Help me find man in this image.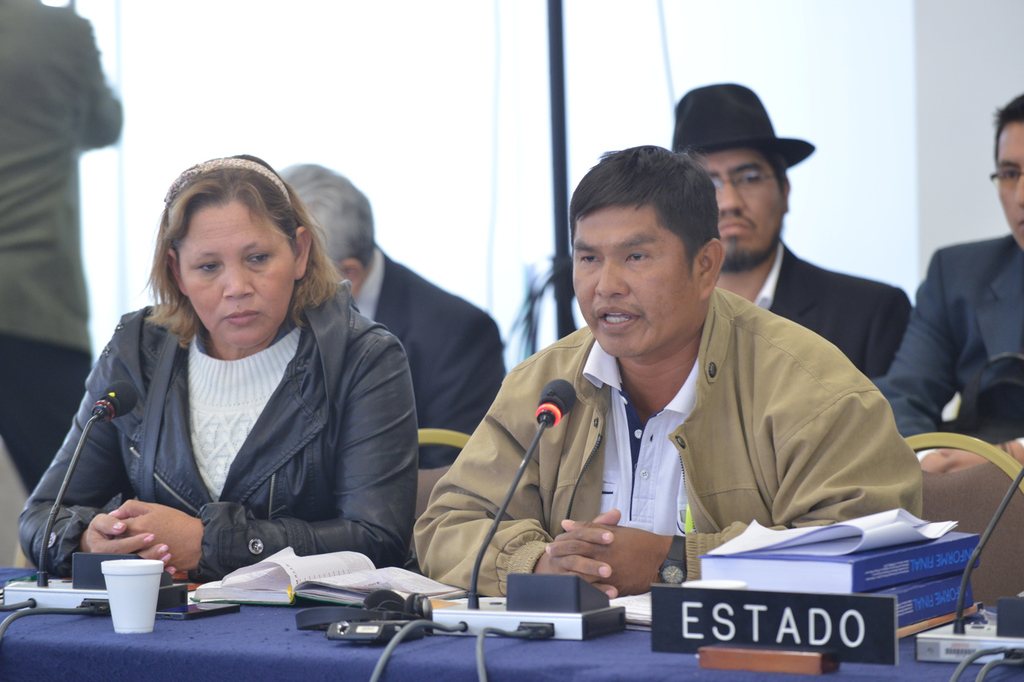
Found it: Rect(668, 80, 923, 379).
